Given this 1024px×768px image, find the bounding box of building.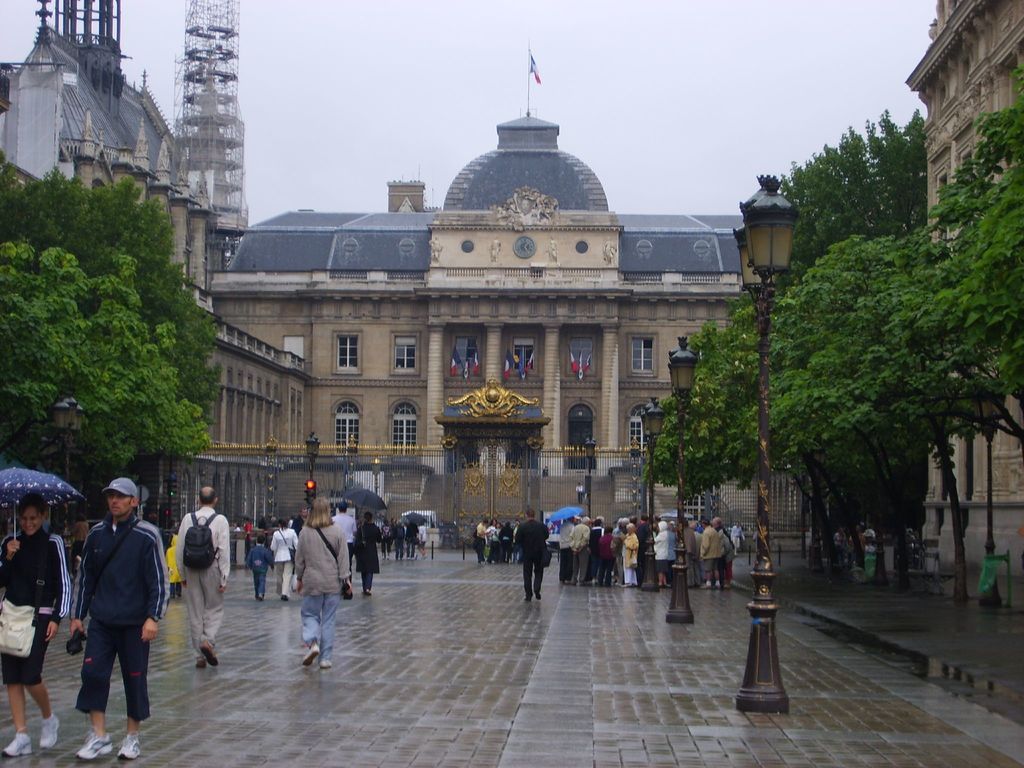
region(904, 0, 1023, 579).
